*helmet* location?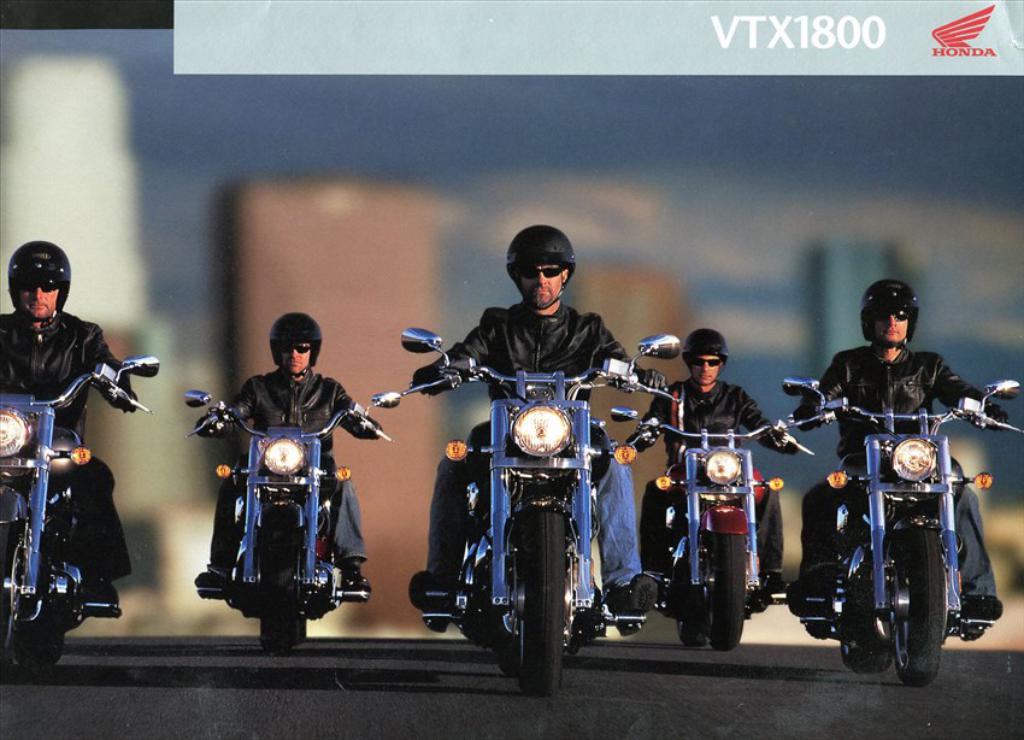
<box>683,328,730,389</box>
